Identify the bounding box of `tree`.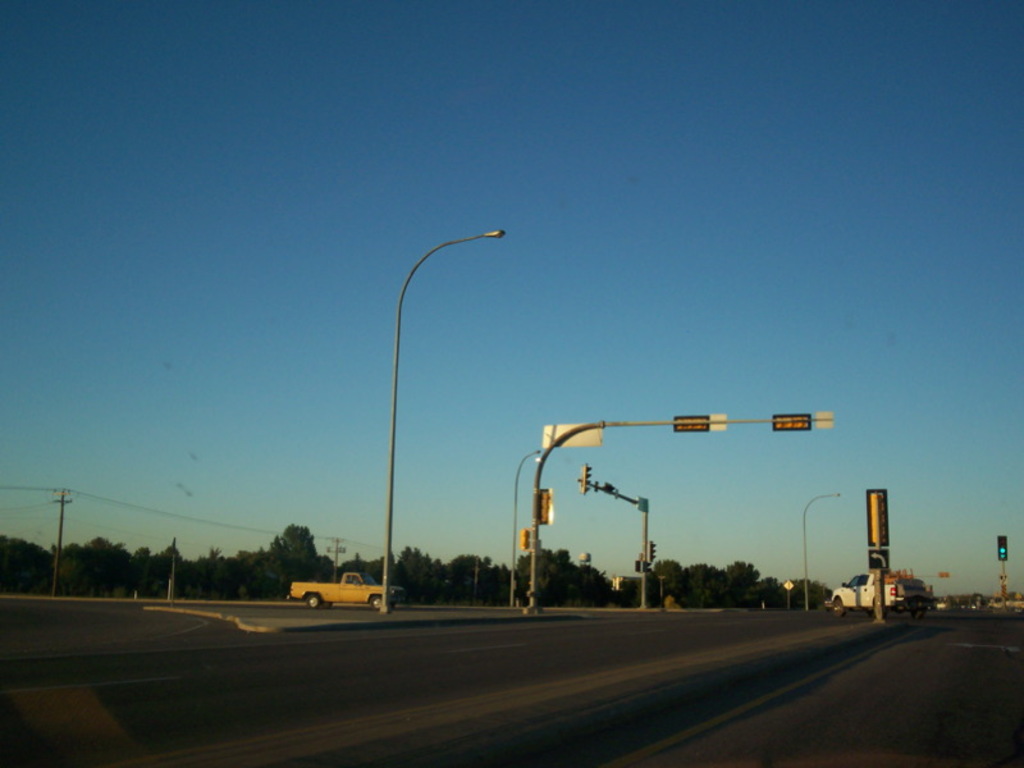
left=243, top=530, right=316, bottom=608.
